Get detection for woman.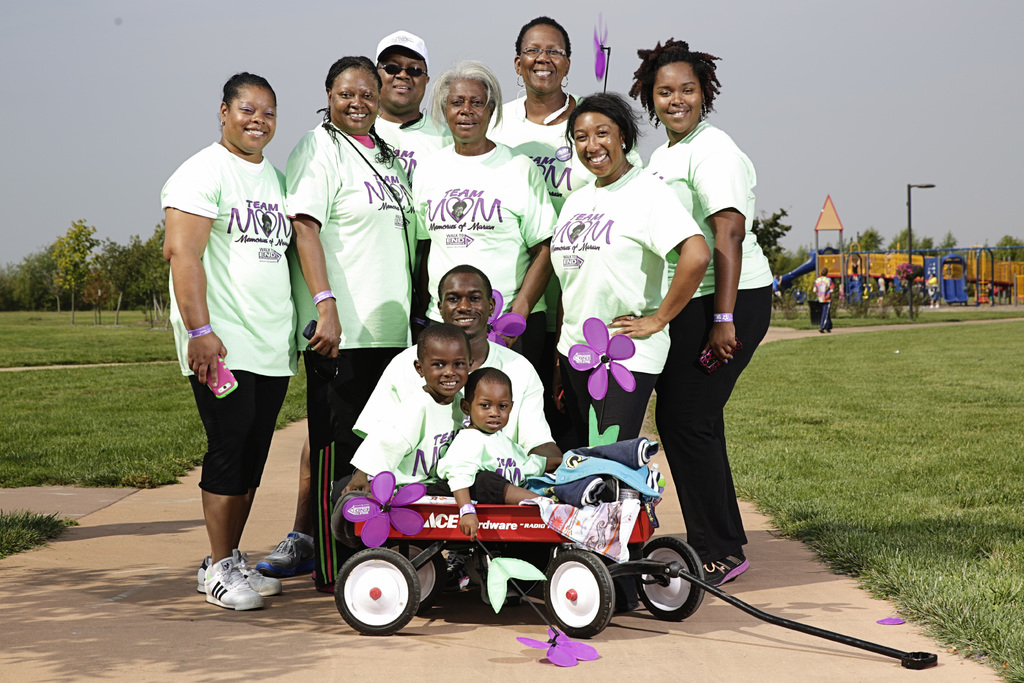
Detection: Rect(282, 50, 413, 595).
